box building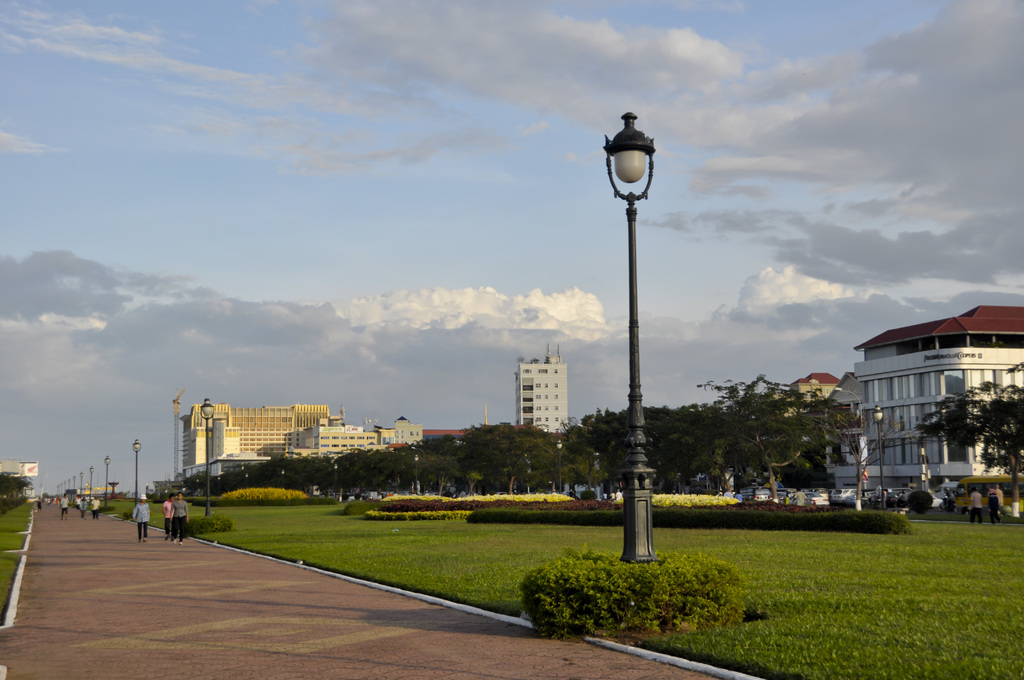
(left=292, top=417, right=395, bottom=461)
